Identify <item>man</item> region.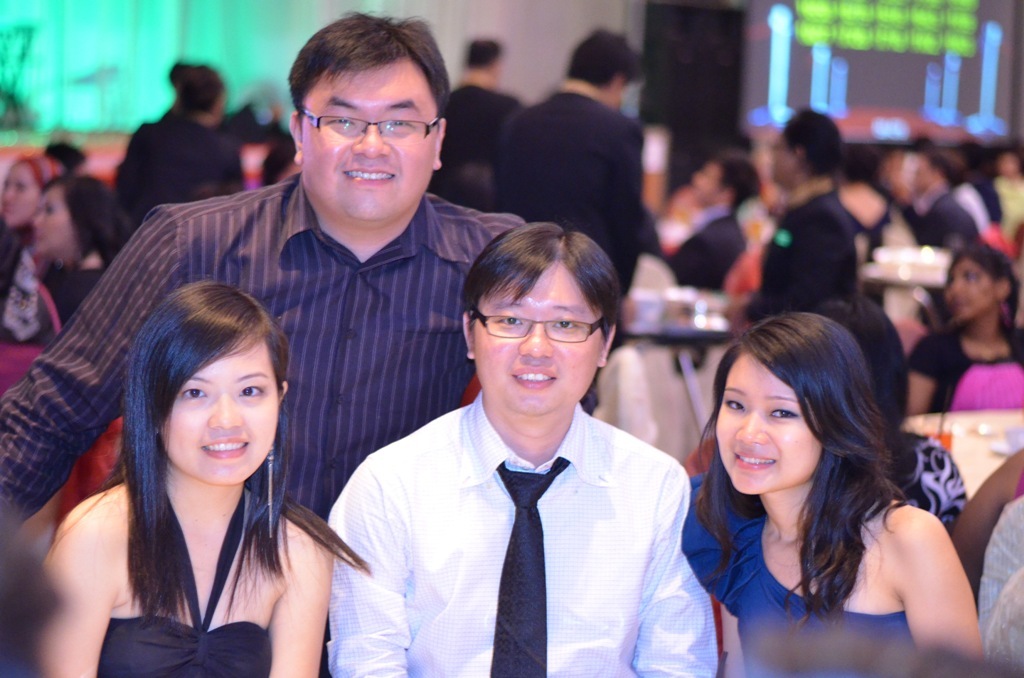
Region: left=657, top=159, right=768, bottom=377.
